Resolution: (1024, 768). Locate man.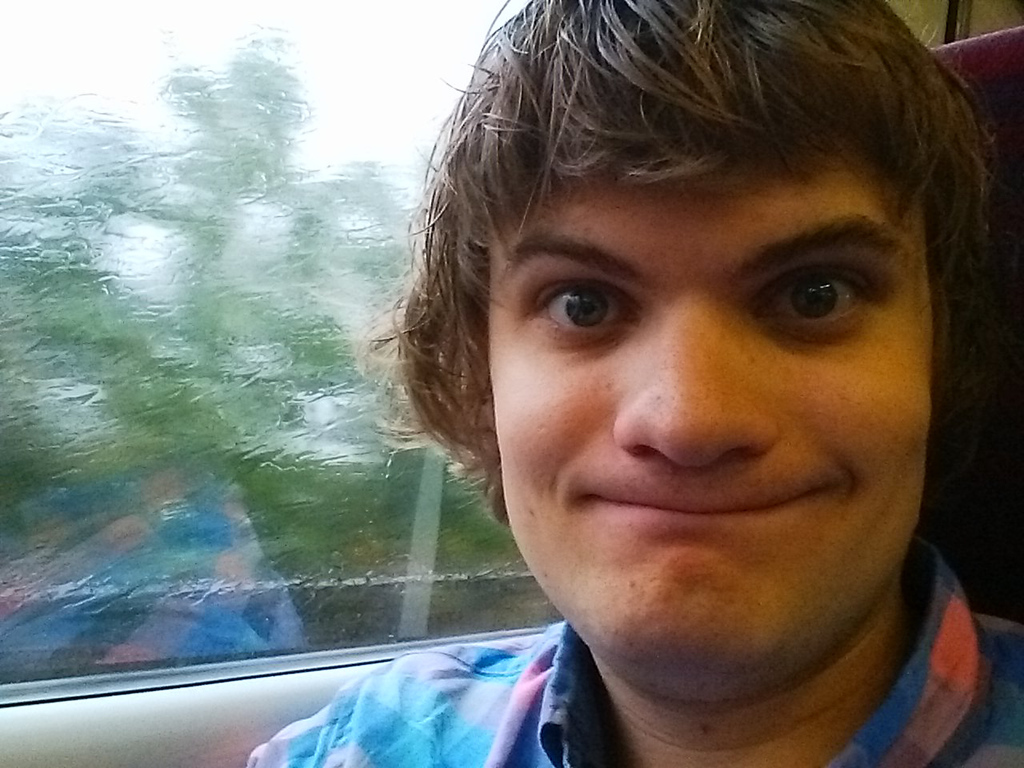
(left=178, top=45, right=1023, bottom=748).
